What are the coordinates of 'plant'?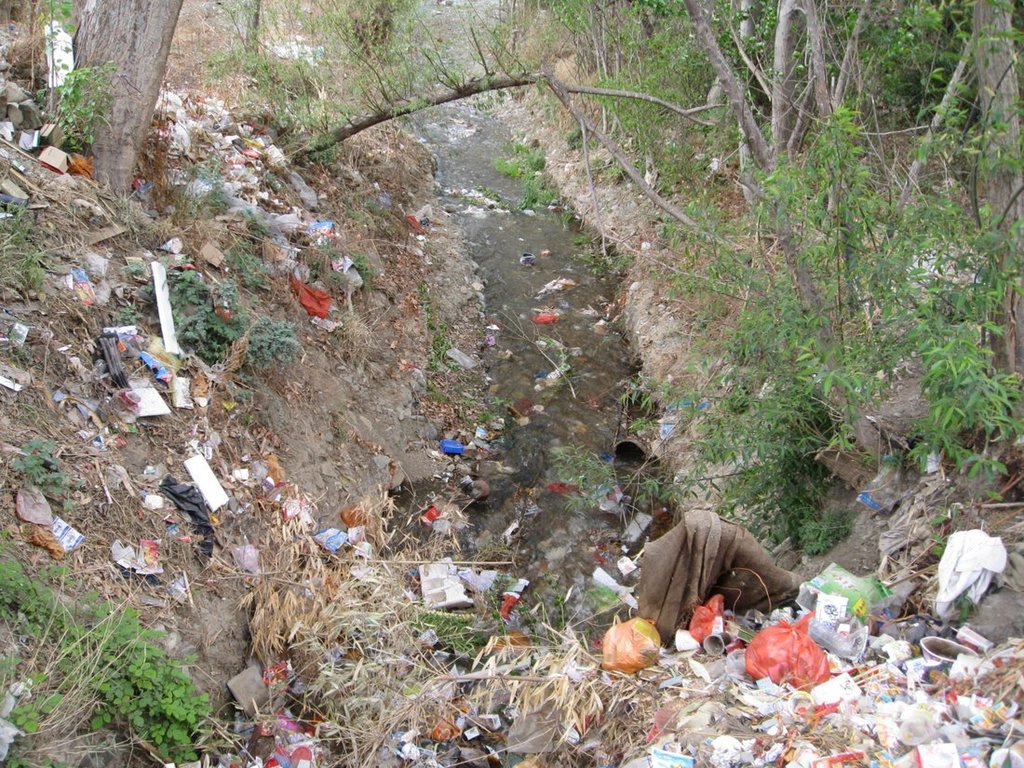
<box>489,396,504,411</box>.
